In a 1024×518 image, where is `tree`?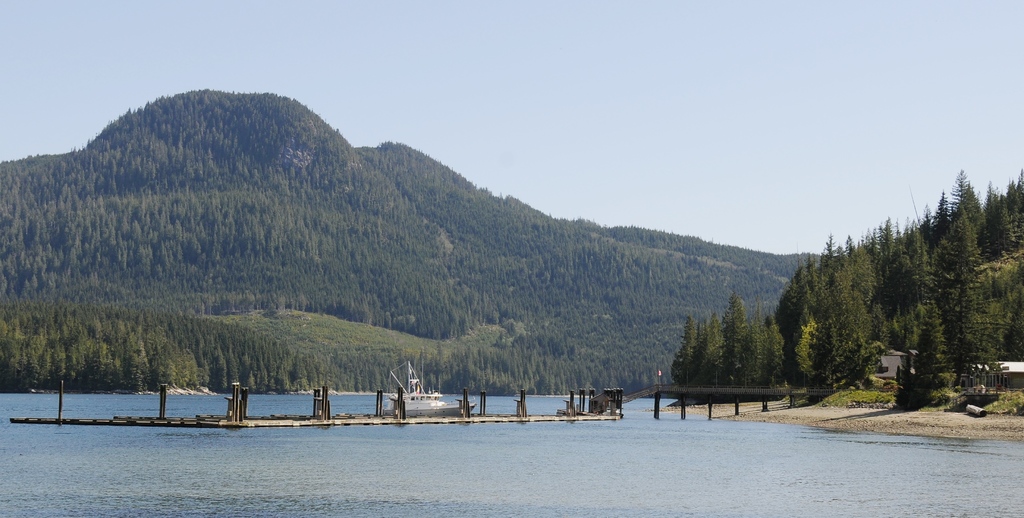
BBox(886, 295, 952, 411).
